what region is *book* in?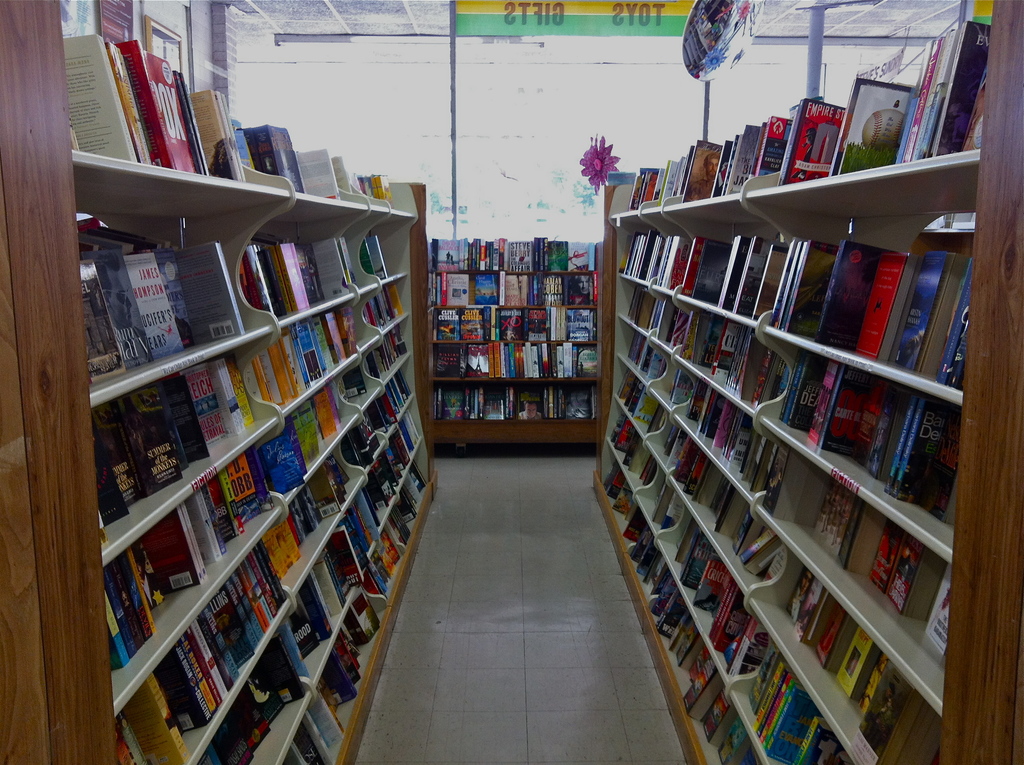
[left=862, top=520, right=906, bottom=592].
